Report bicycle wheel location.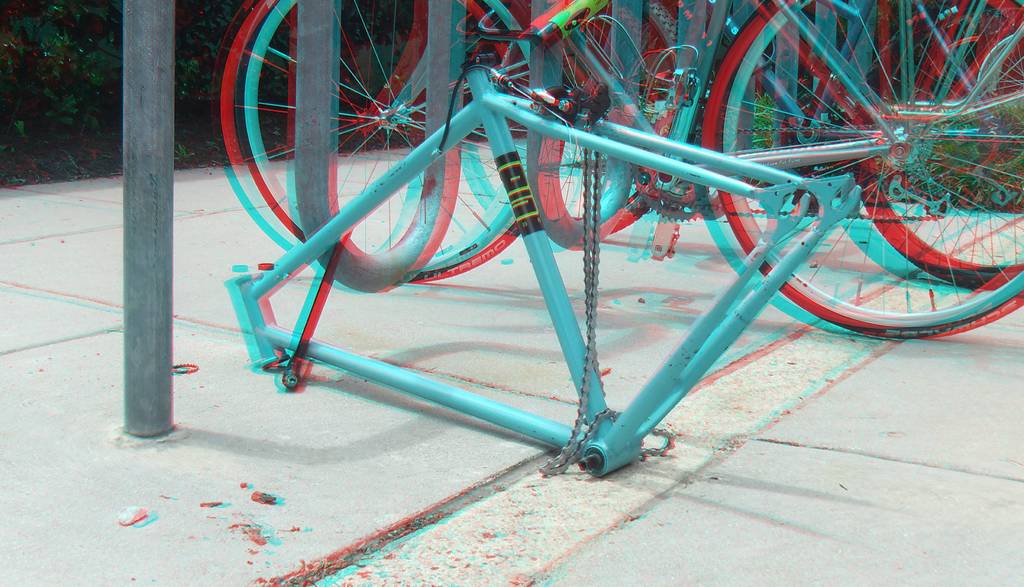
Report: {"x1": 703, "y1": 0, "x2": 1023, "y2": 334}.
